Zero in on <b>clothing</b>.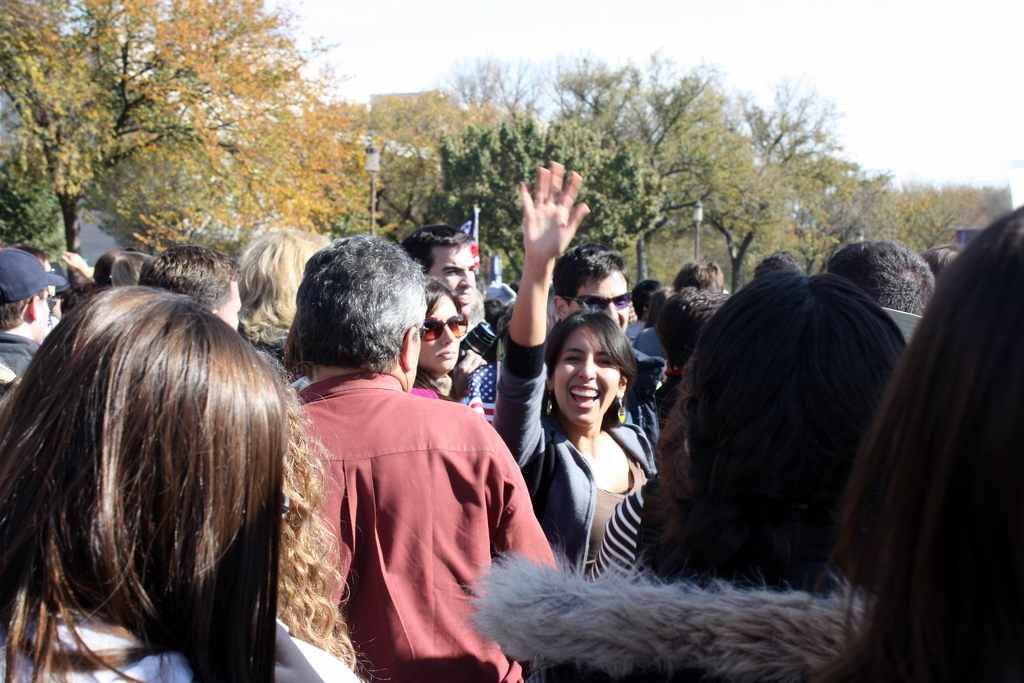
Zeroed in: [495,329,658,575].
